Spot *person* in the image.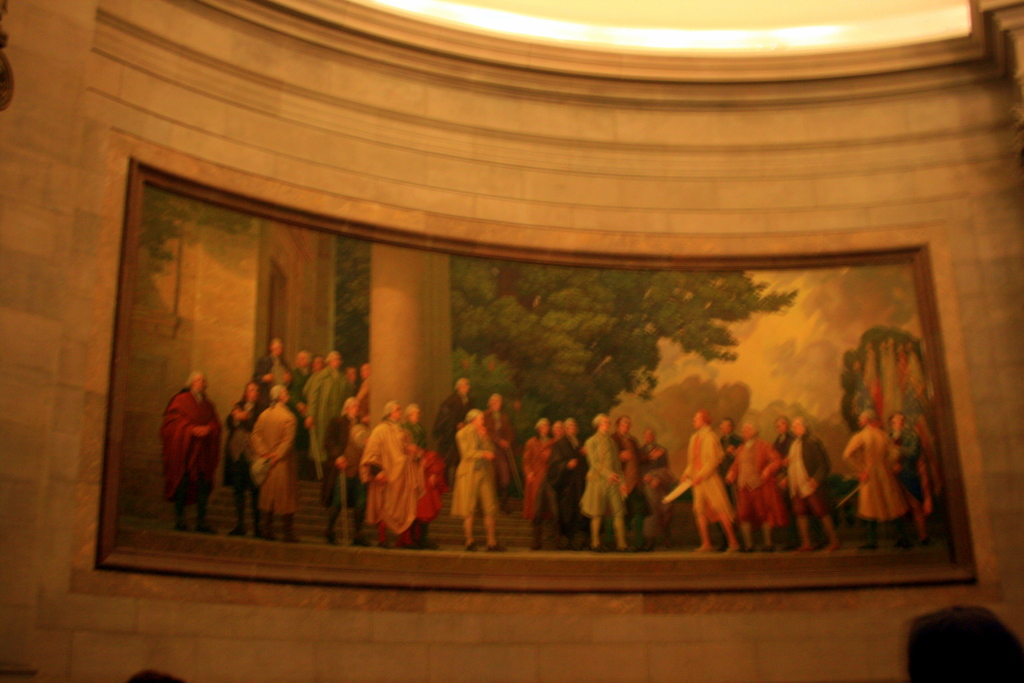
*person* found at box=[642, 421, 676, 557].
